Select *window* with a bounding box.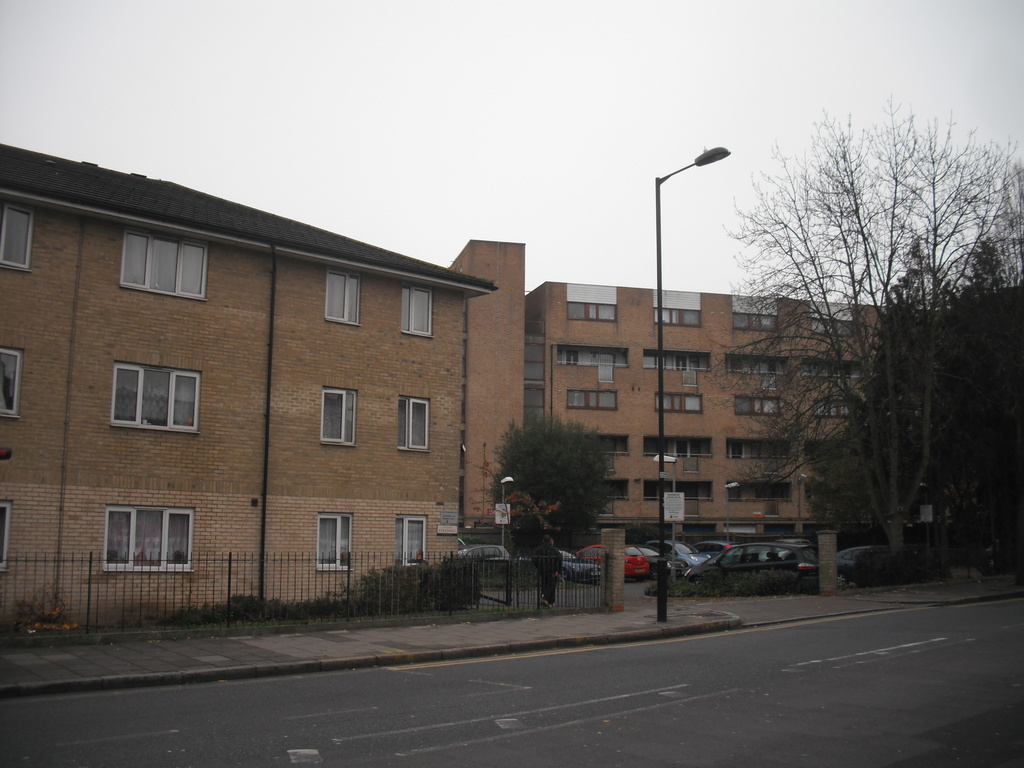
[x1=735, y1=315, x2=779, y2=333].
